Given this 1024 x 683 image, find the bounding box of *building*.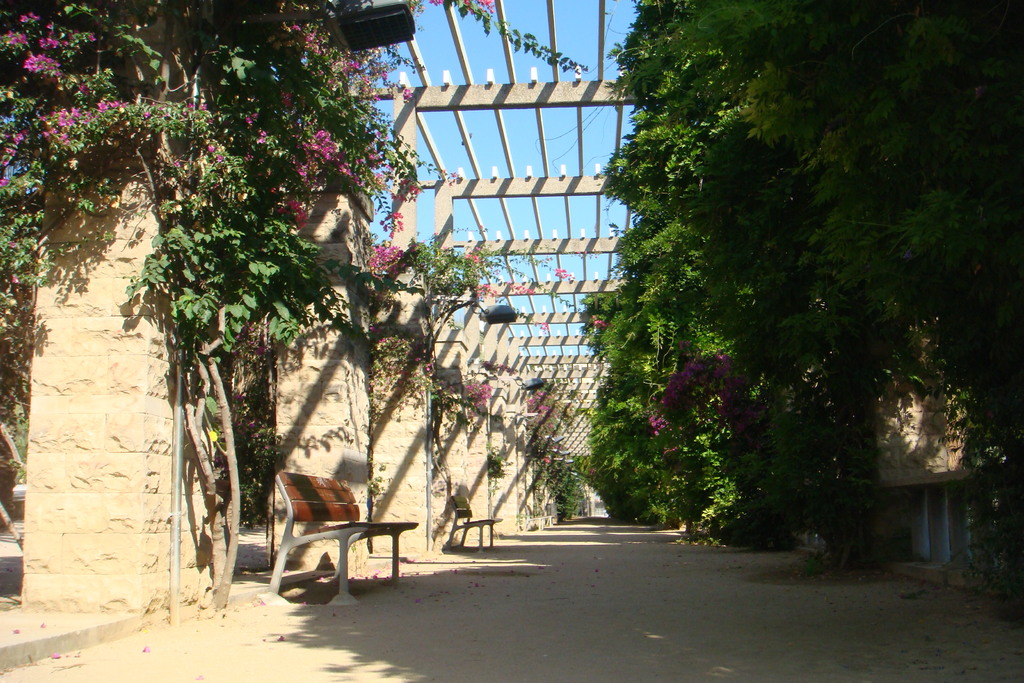
[857,326,1021,609].
